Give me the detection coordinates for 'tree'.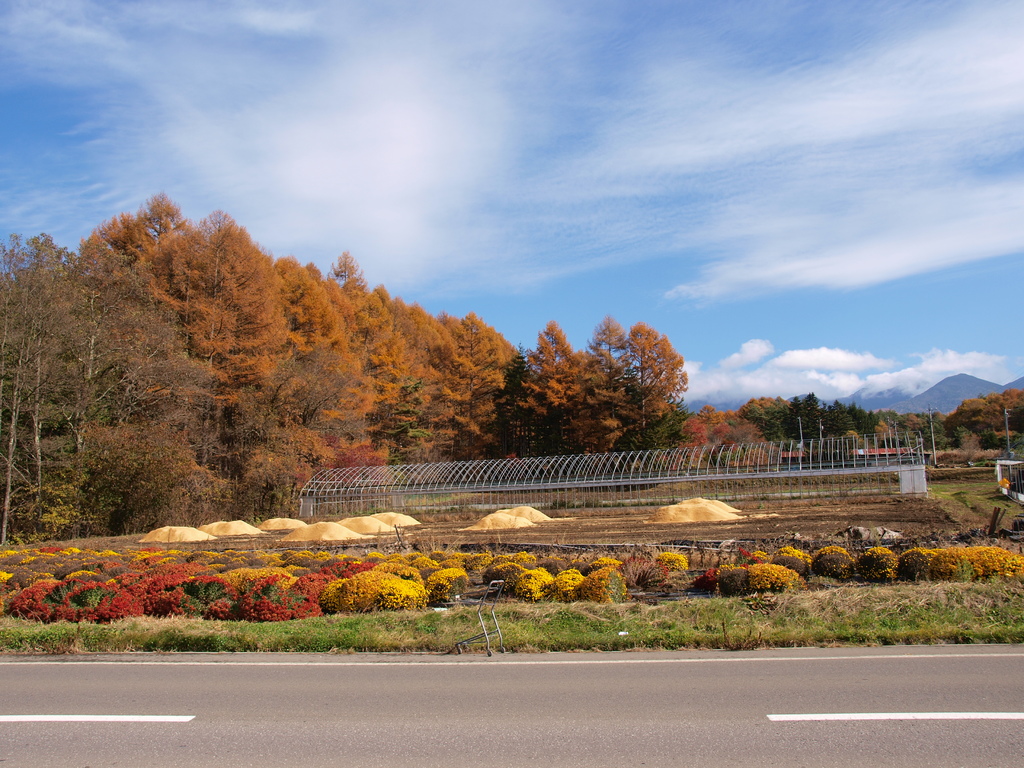
bbox=(733, 394, 789, 406).
